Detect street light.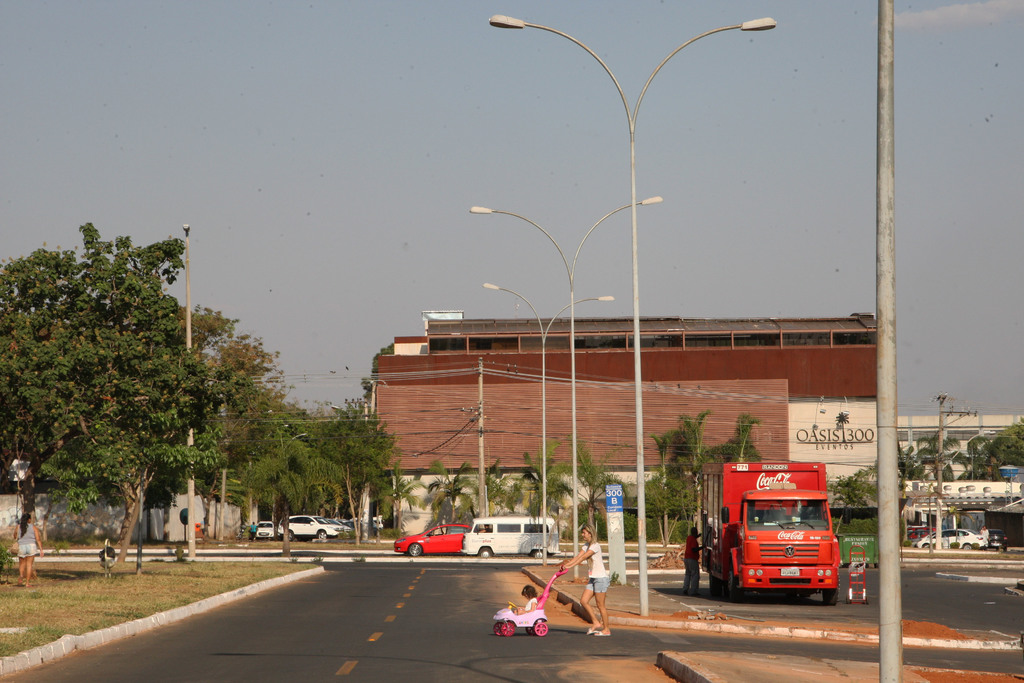
Detected at {"x1": 467, "y1": 195, "x2": 661, "y2": 568}.
